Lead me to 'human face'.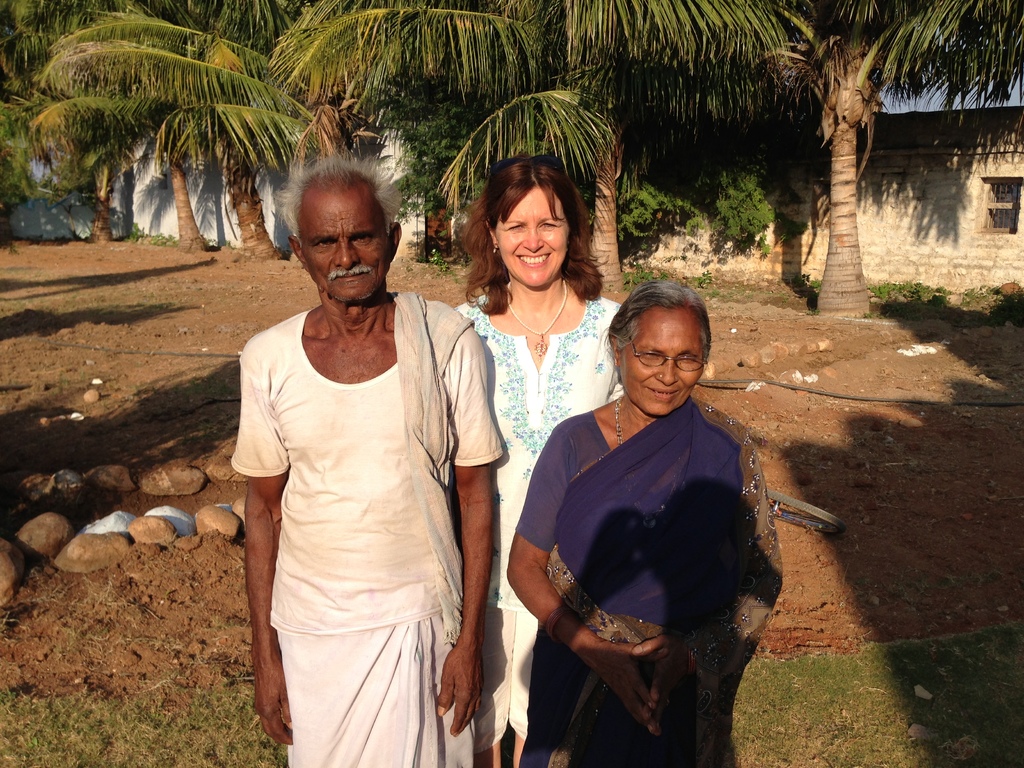
Lead to <box>298,188,390,304</box>.
